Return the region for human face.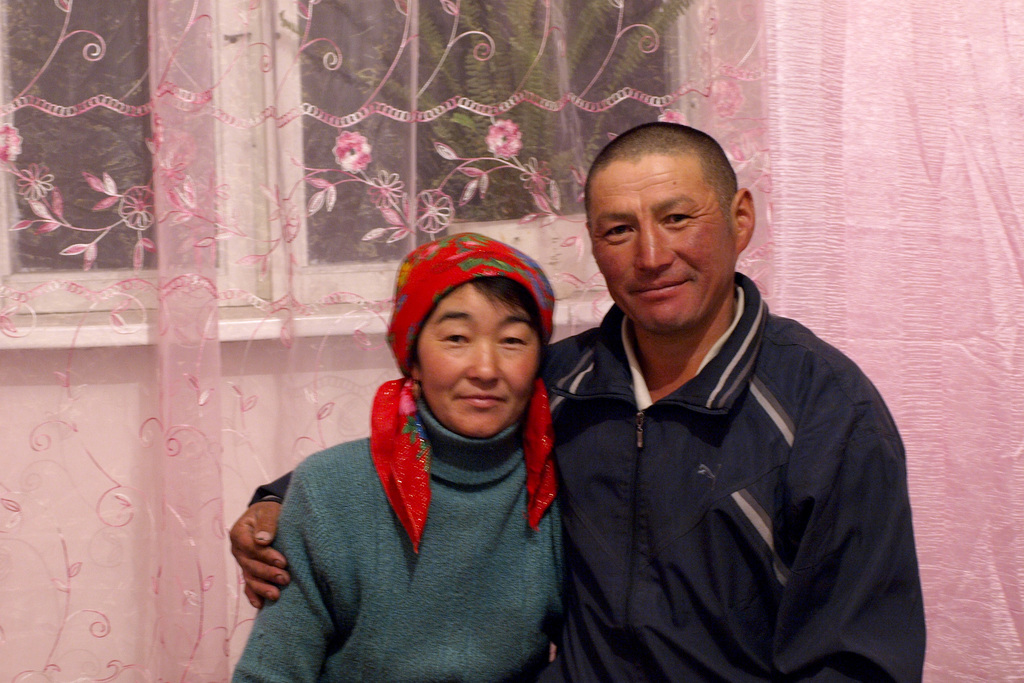
x1=586 y1=155 x2=733 y2=336.
